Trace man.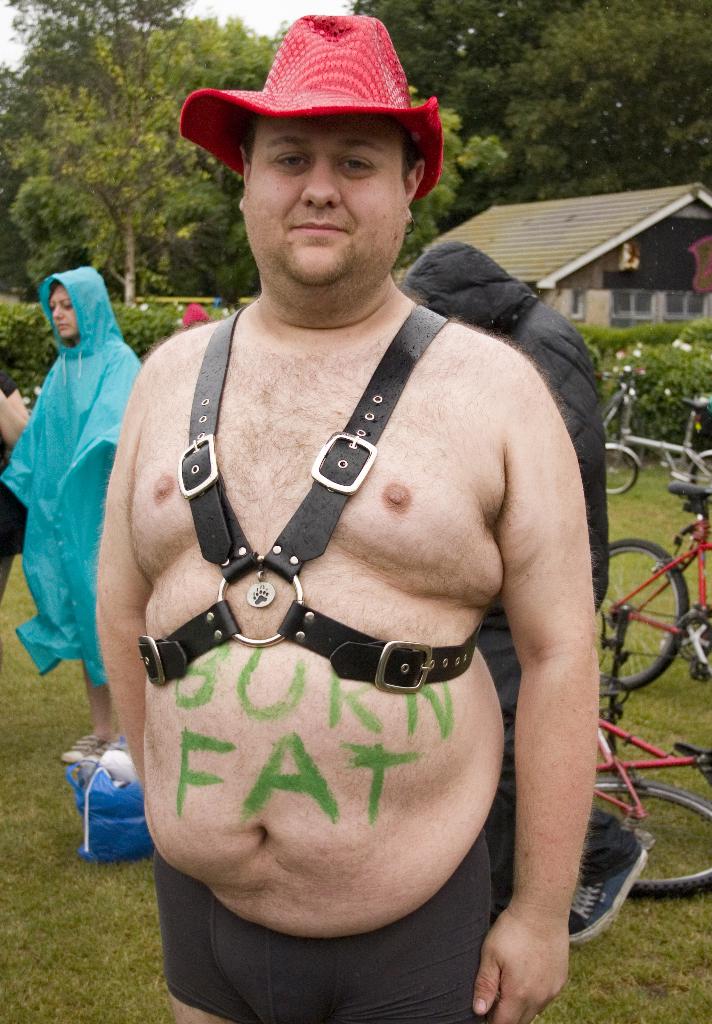
Traced to (x1=401, y1=247, x2=668, y2=931).
